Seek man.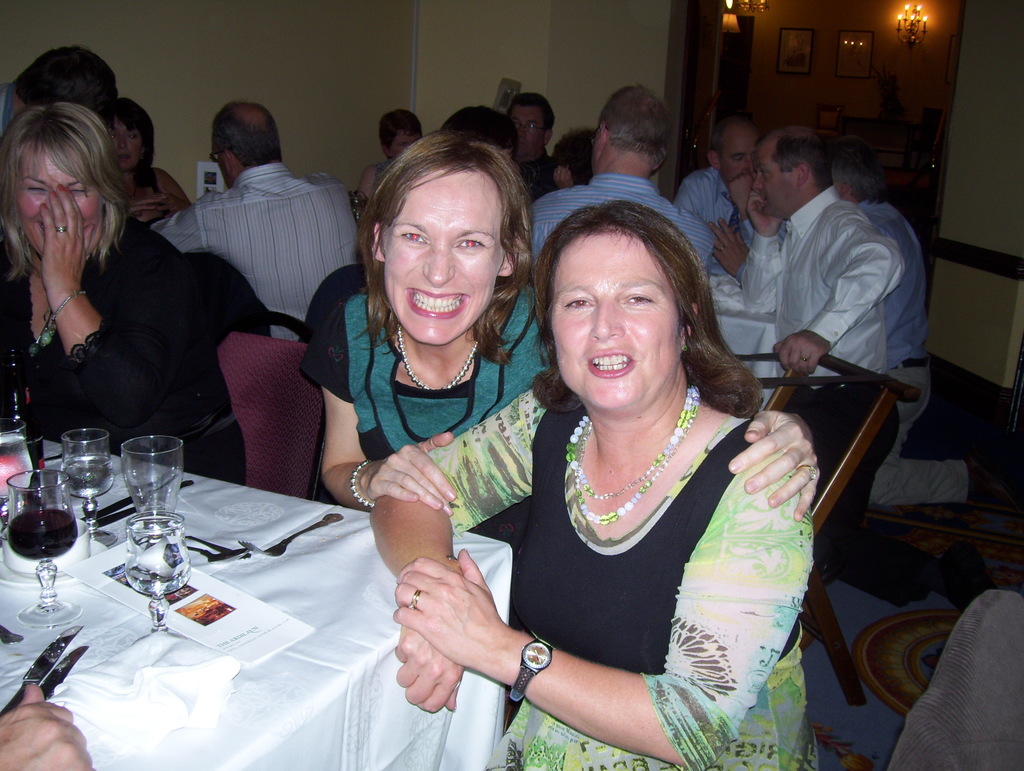
box(669, 126, 765, 293).
